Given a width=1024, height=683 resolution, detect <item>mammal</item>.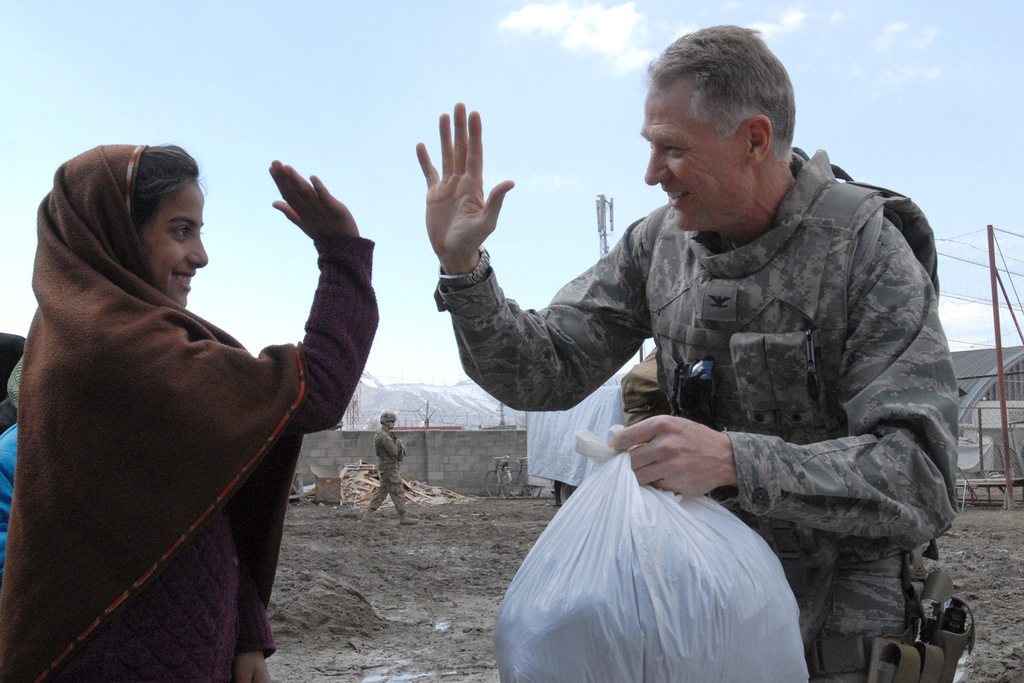
618 342 668 440.
